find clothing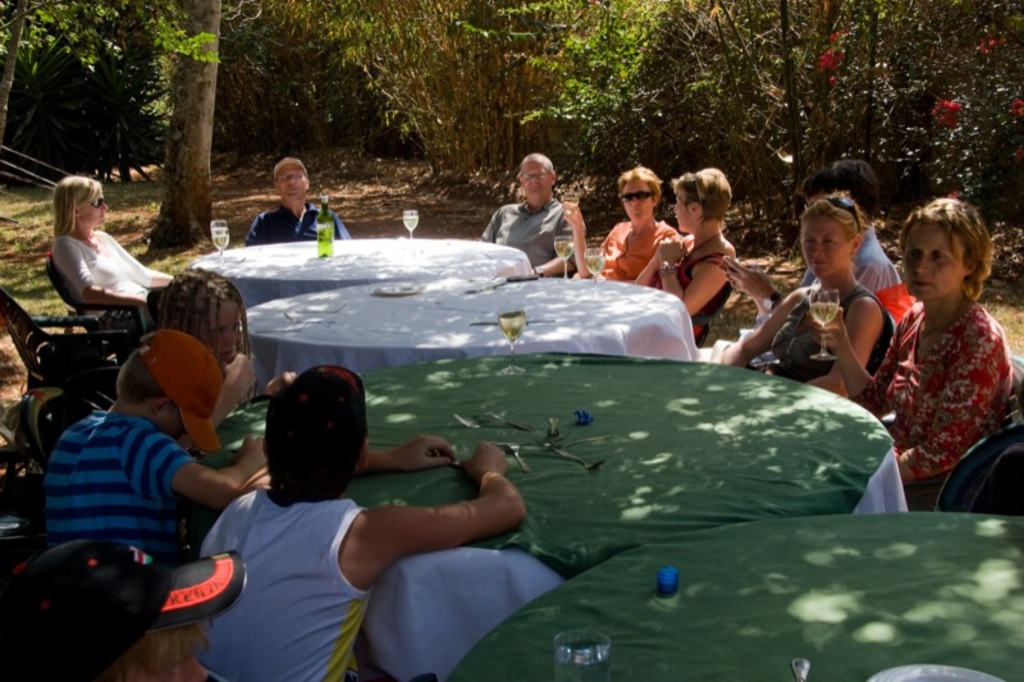
<region>242, 197, 348, 247</region>
